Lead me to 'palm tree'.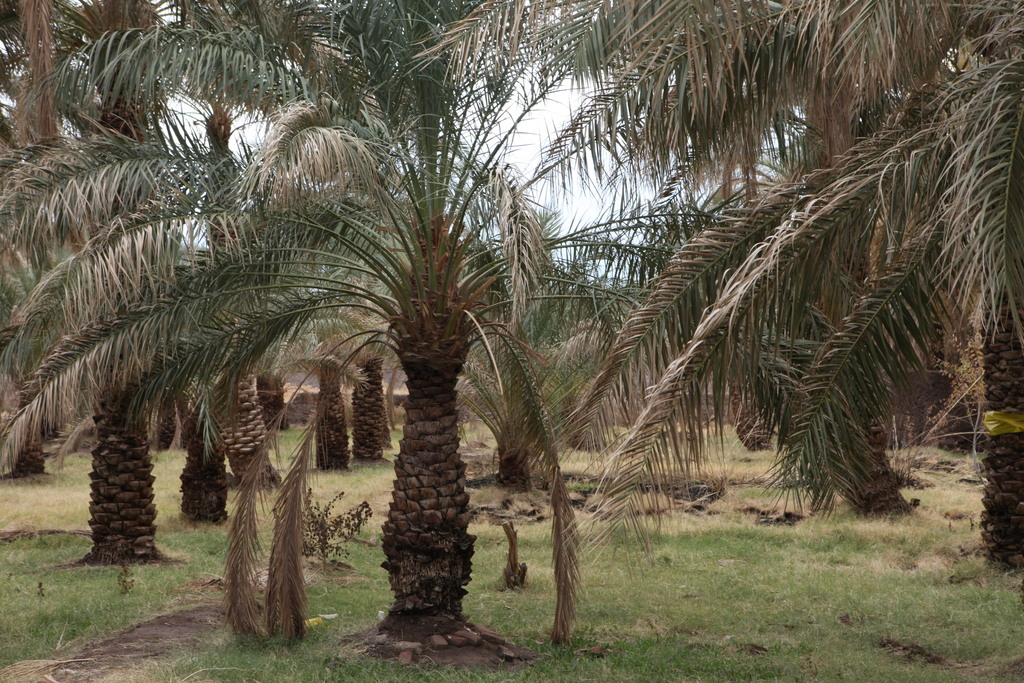
Lead to <box>418,122,554,494</box>.
